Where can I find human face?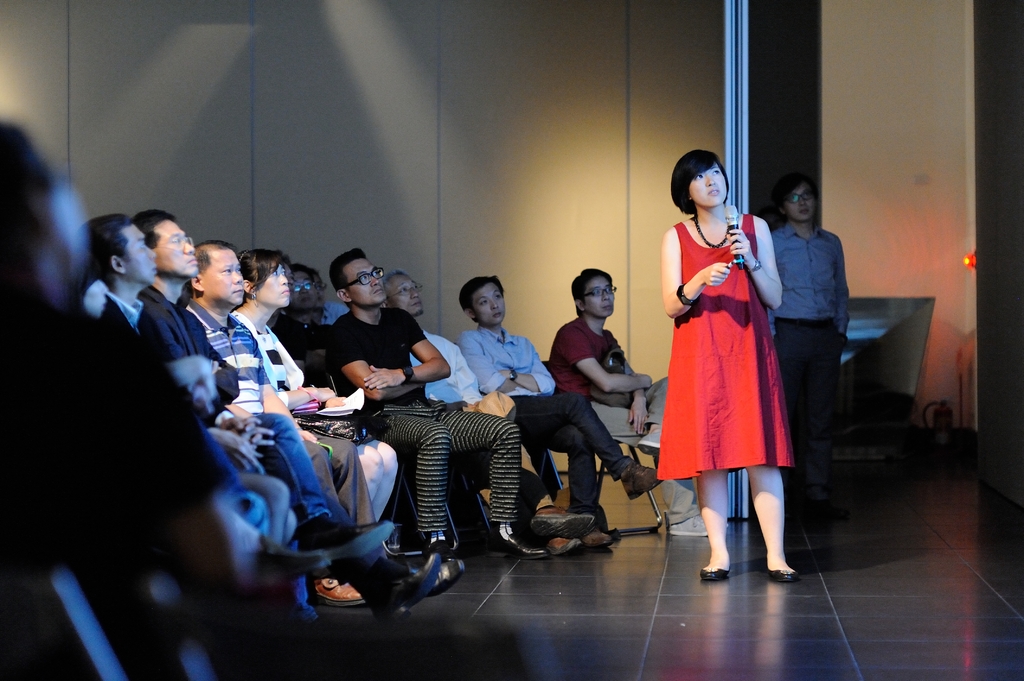
You can find it at 687:162:728:208.
